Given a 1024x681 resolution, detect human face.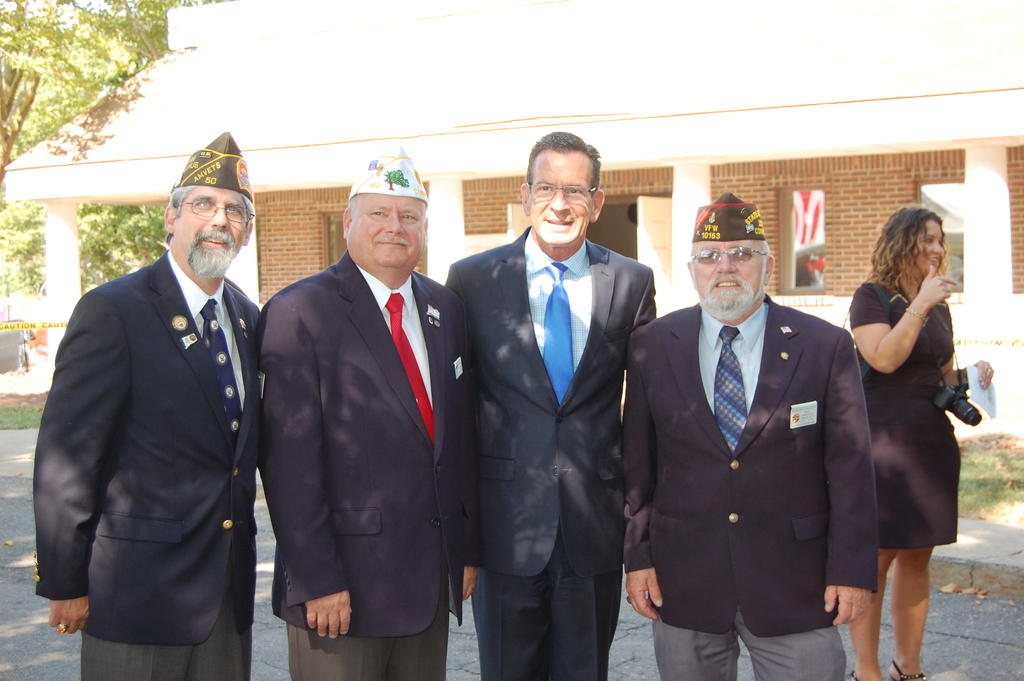
[696, 245, 764, 305].
